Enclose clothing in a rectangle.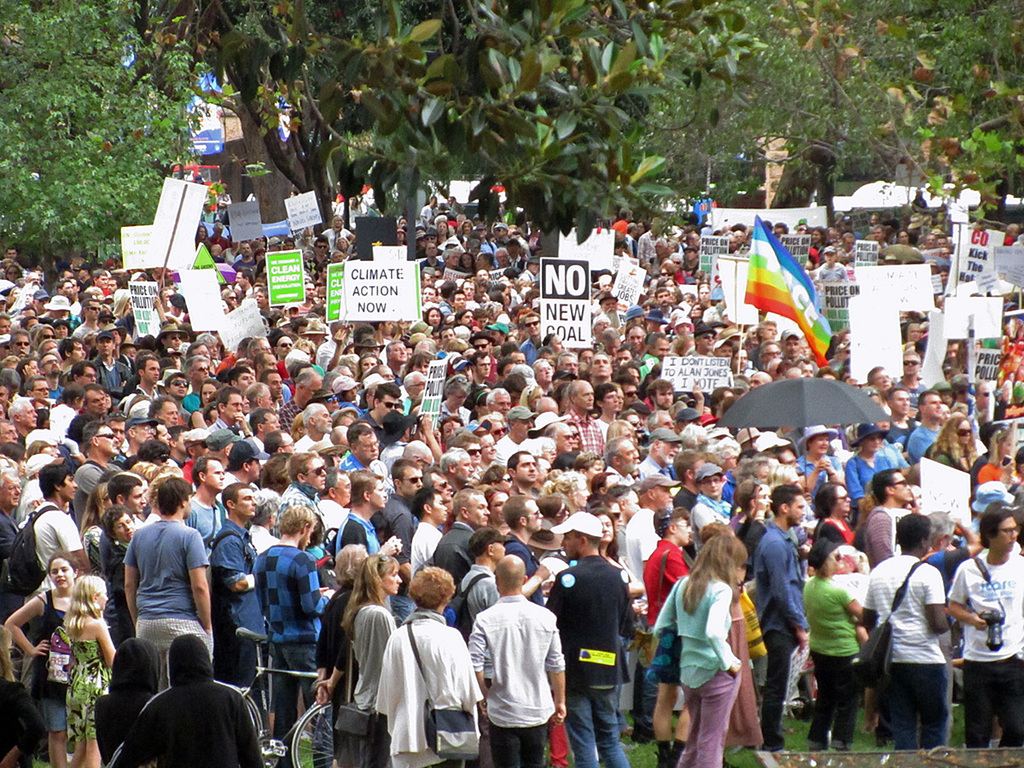
crop(309, 584, 370, 727).
